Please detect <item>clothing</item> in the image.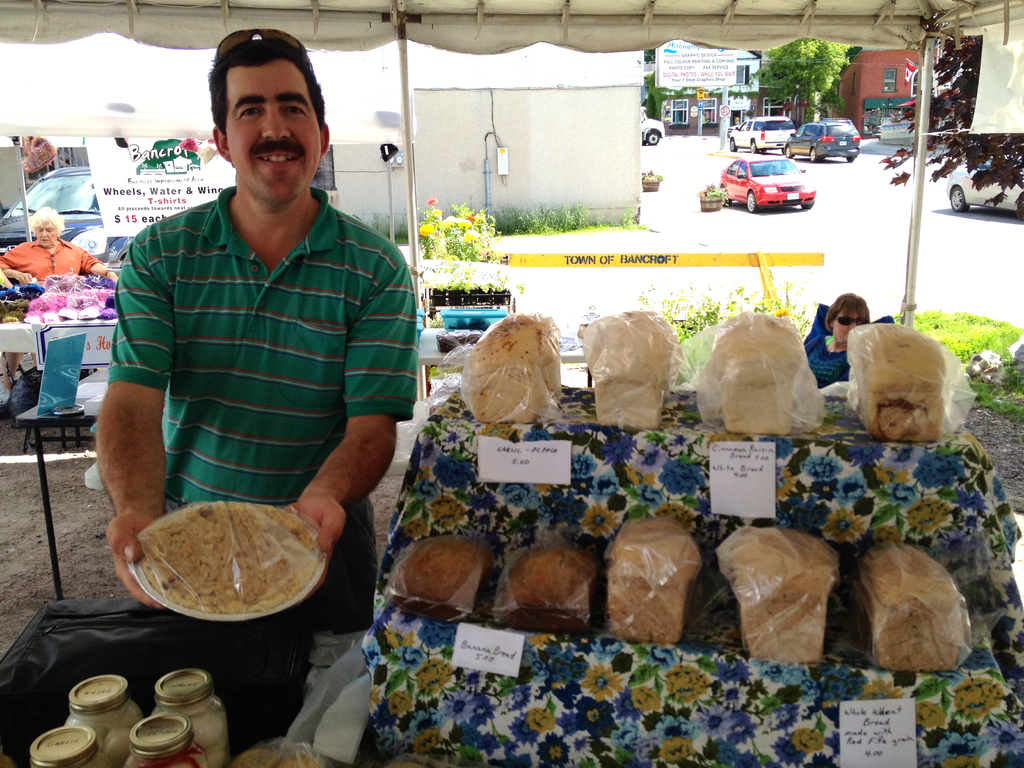
x1=90 y1=135 x2=410 y2=559.
